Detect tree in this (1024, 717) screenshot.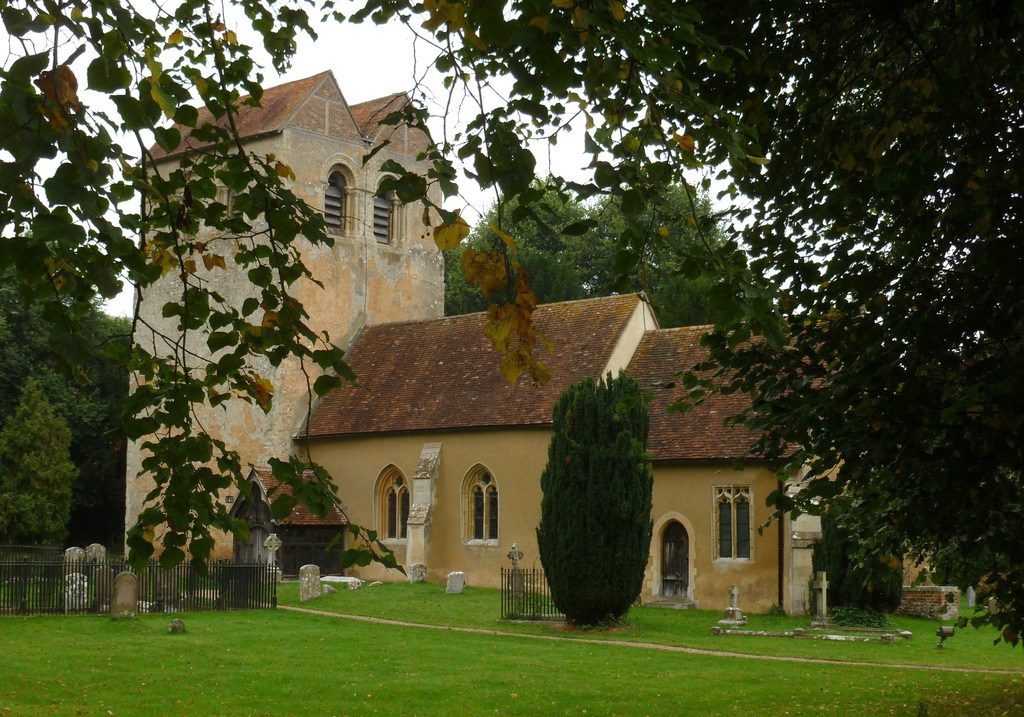
Detection: [533,367,659,637].
